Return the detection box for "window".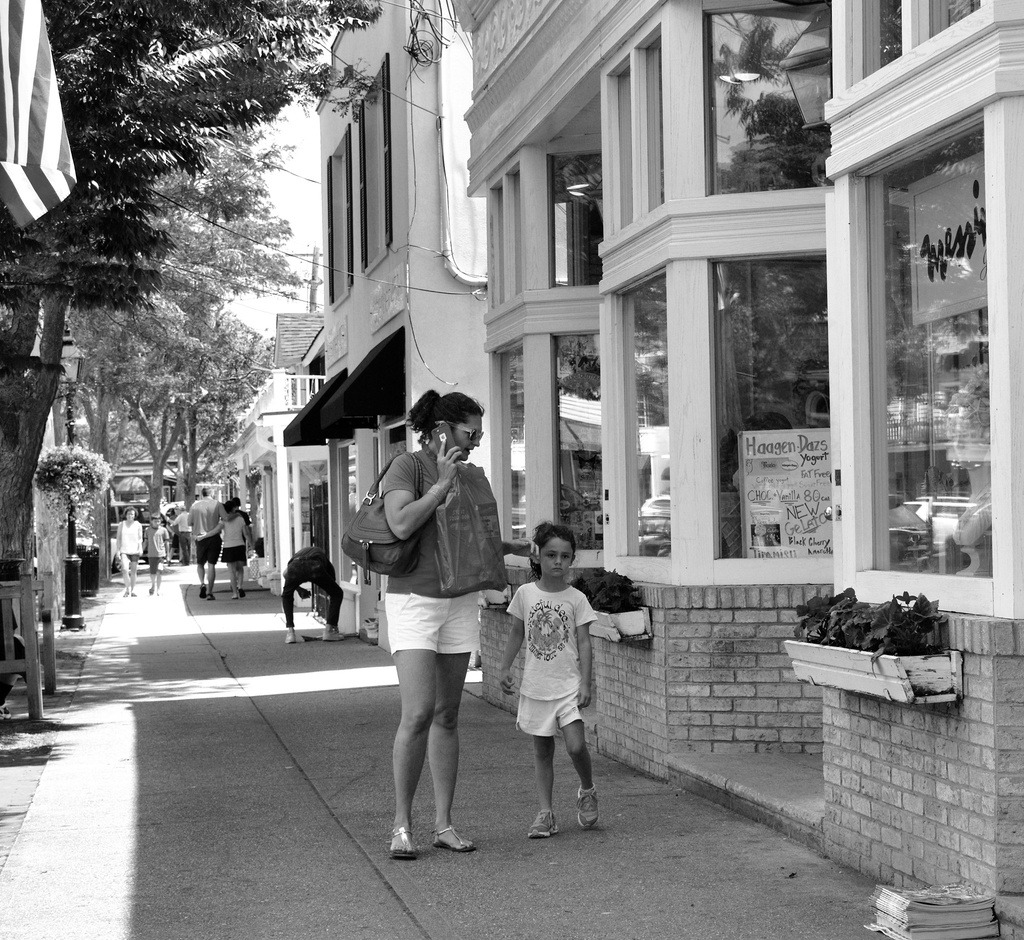
Rect(853, 111, 987, 591).
